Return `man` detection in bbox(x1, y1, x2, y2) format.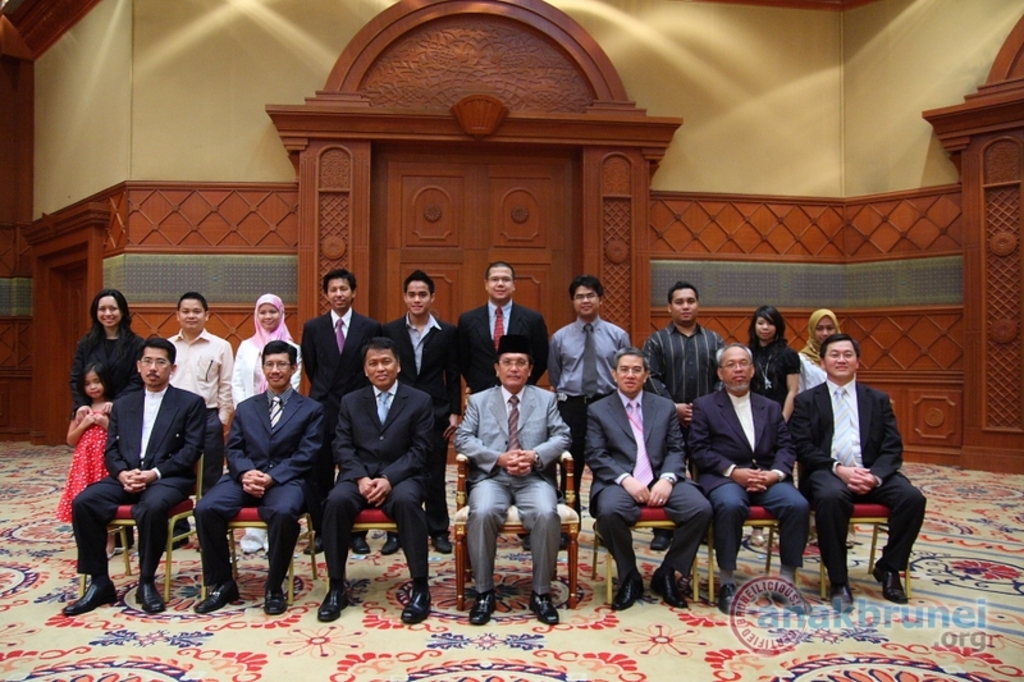
bbox(61, 338, 207, 619).
